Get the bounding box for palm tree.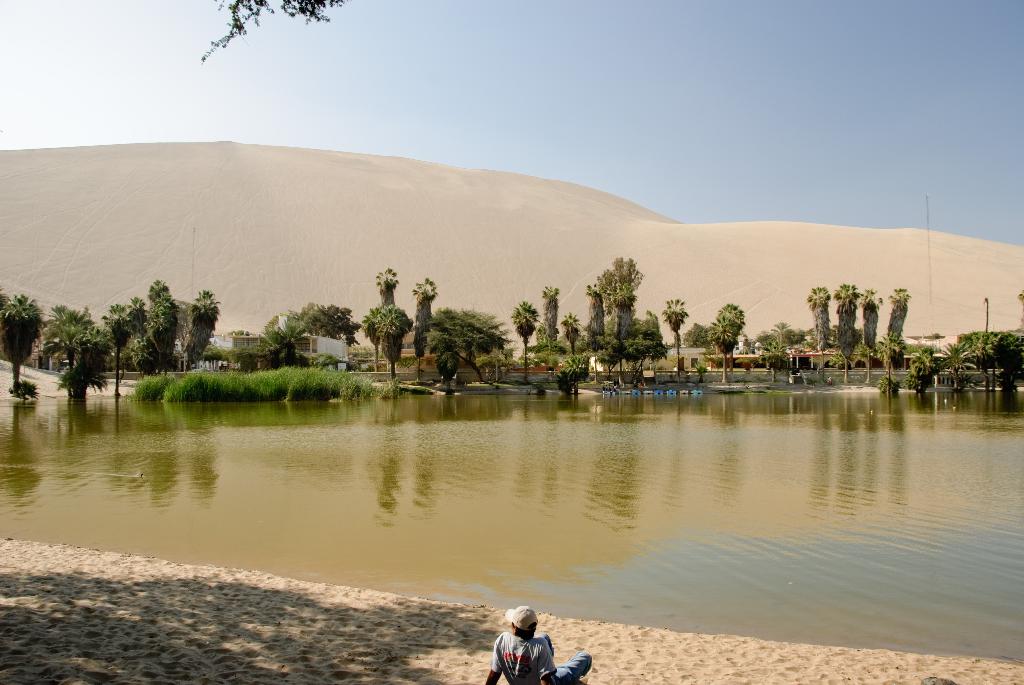
(left=509, top=301, right=543, bottom=381).
